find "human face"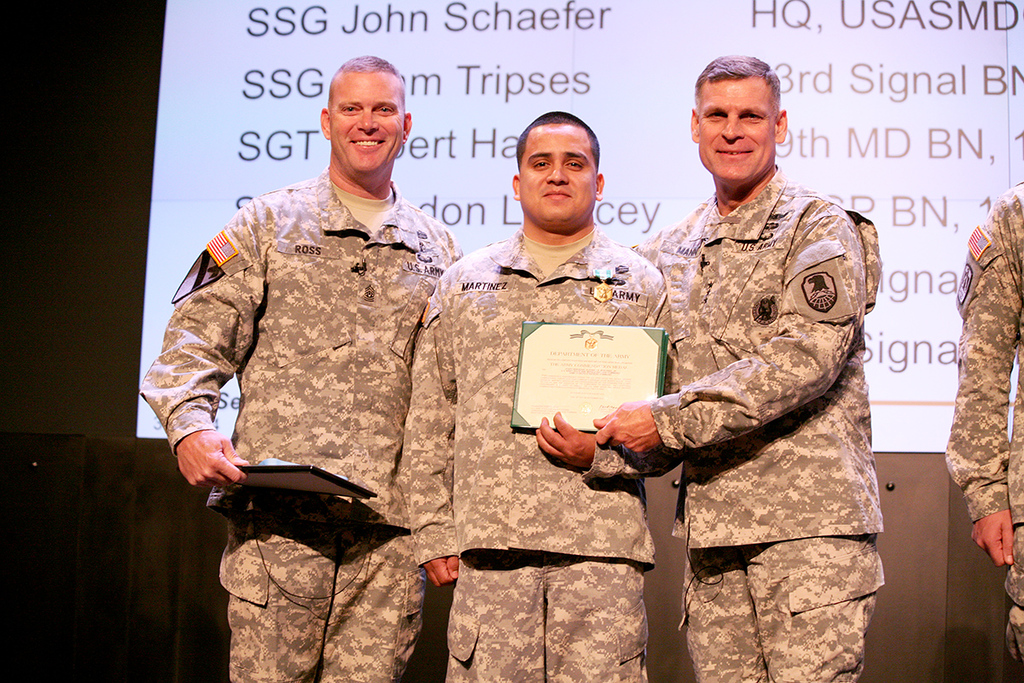
bbox(519, 120, 600, 225)
